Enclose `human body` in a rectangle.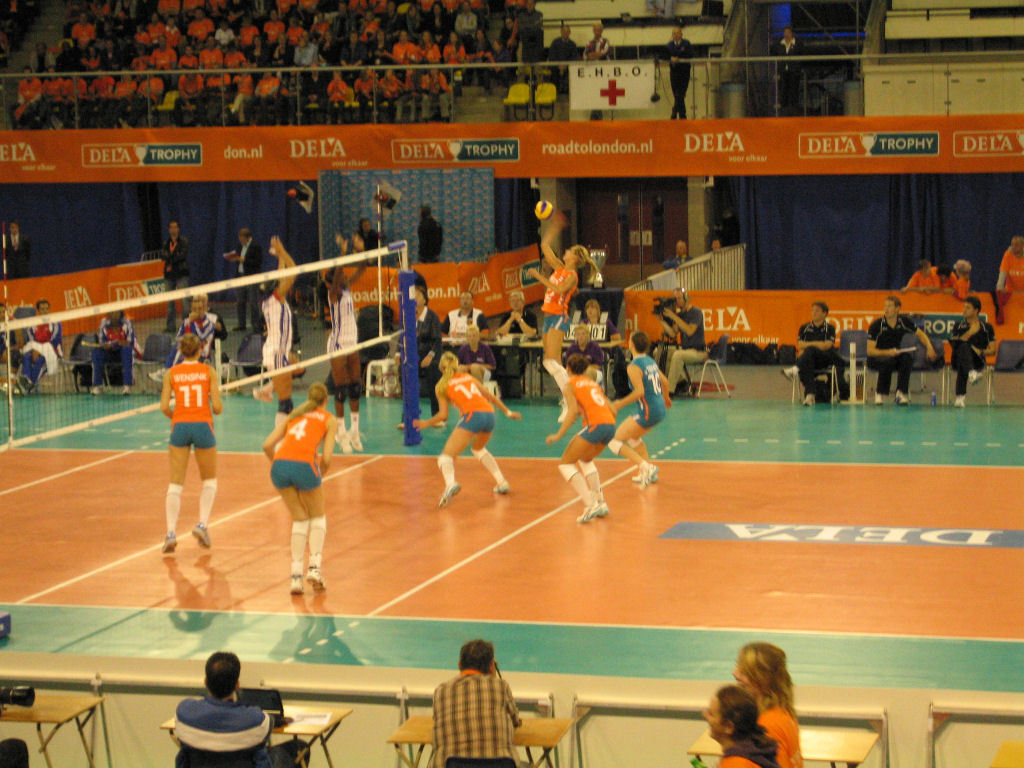
detection(217, 17, 240, 48).
